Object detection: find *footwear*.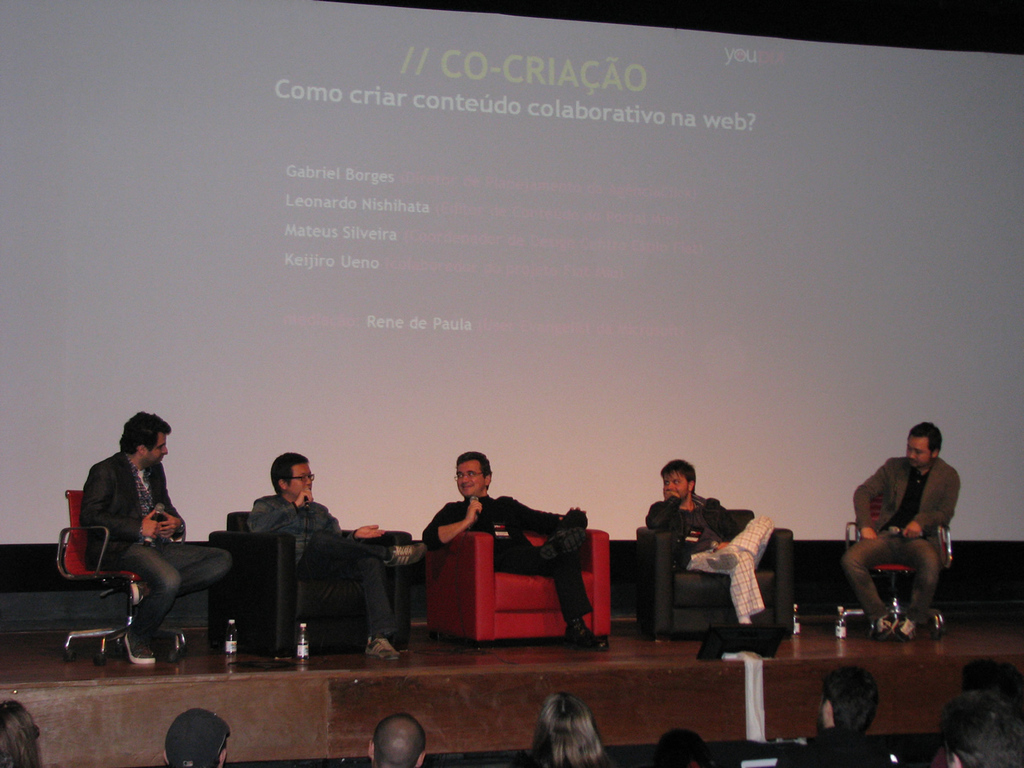
(379,538,425,570).
